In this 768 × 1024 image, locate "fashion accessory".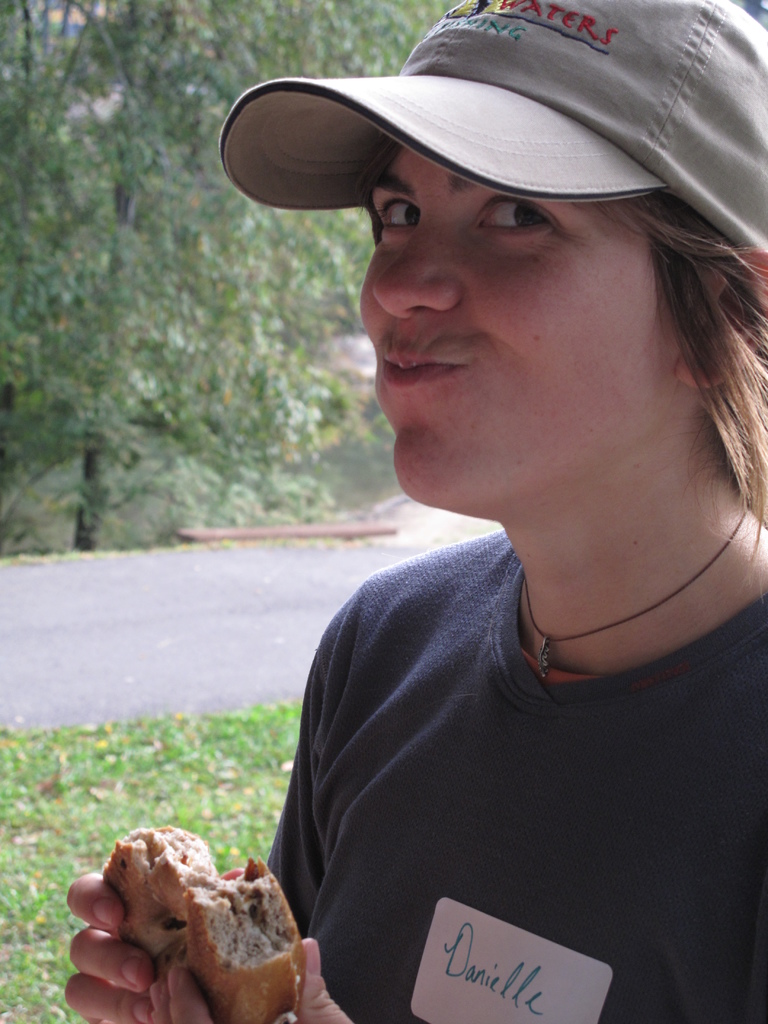
Bounding box: <bbox>520, 503, 748, 678</bbox>.
